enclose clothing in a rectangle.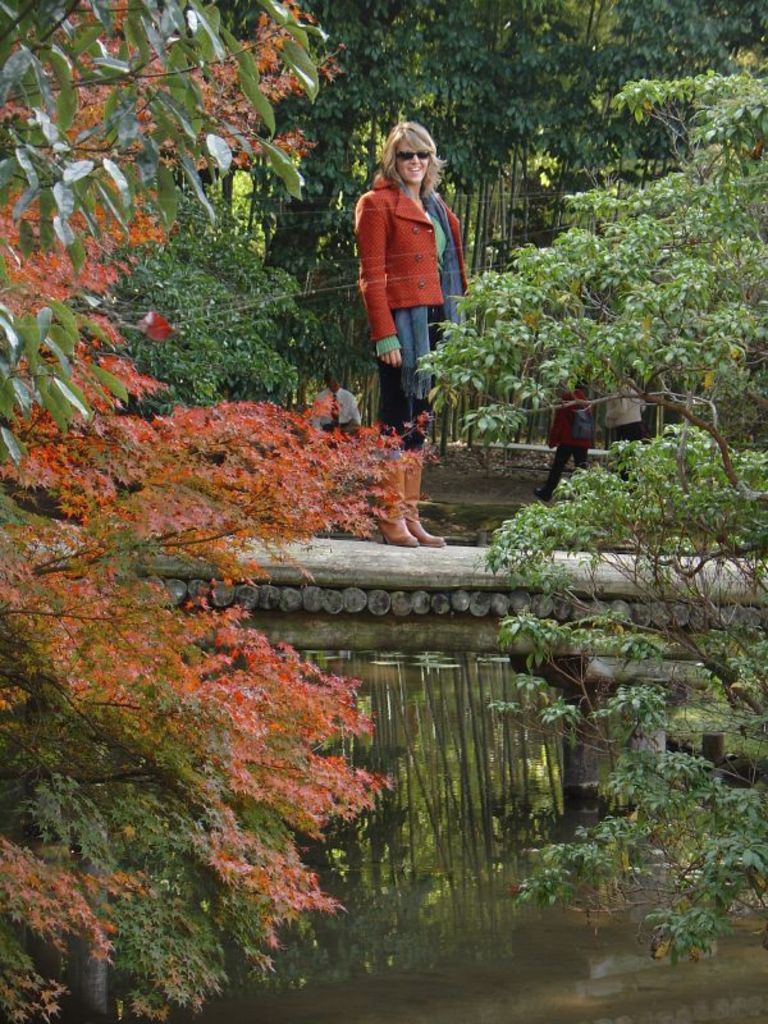
bbox(612, 379, 648, 445).
